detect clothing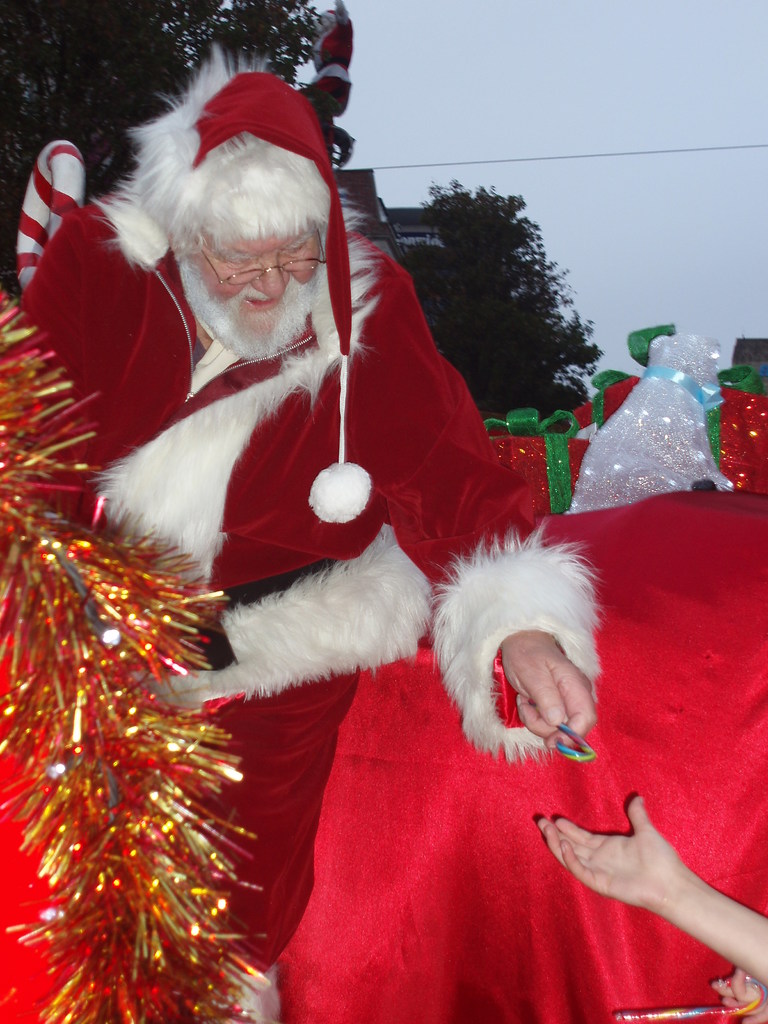
x1=56, y1=155, x2=532, y2=649
